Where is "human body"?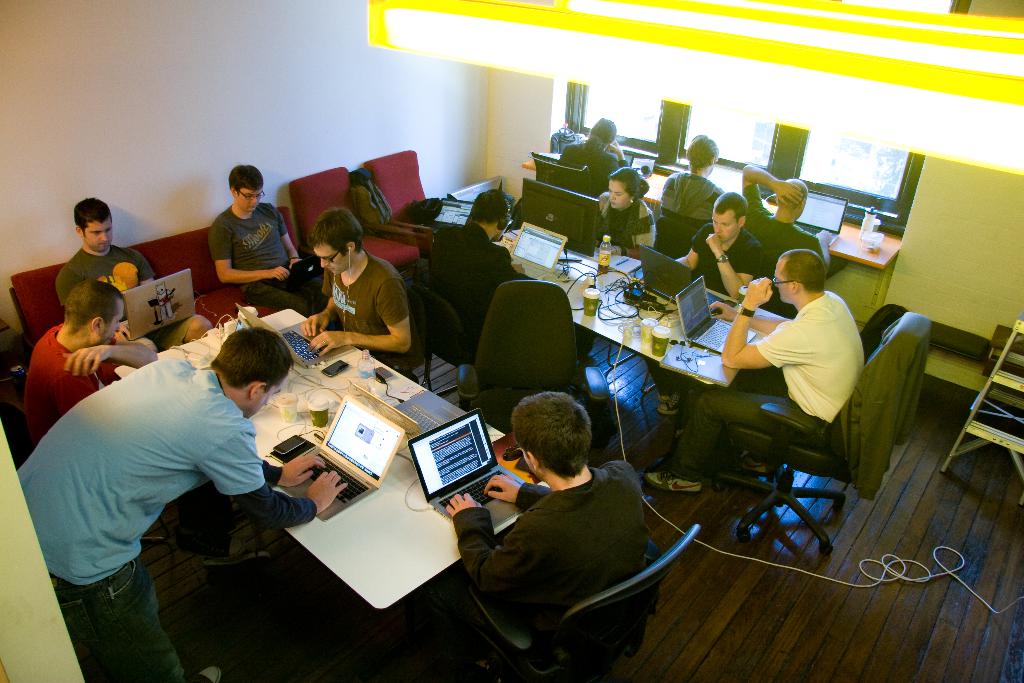
557:140:628:200.
